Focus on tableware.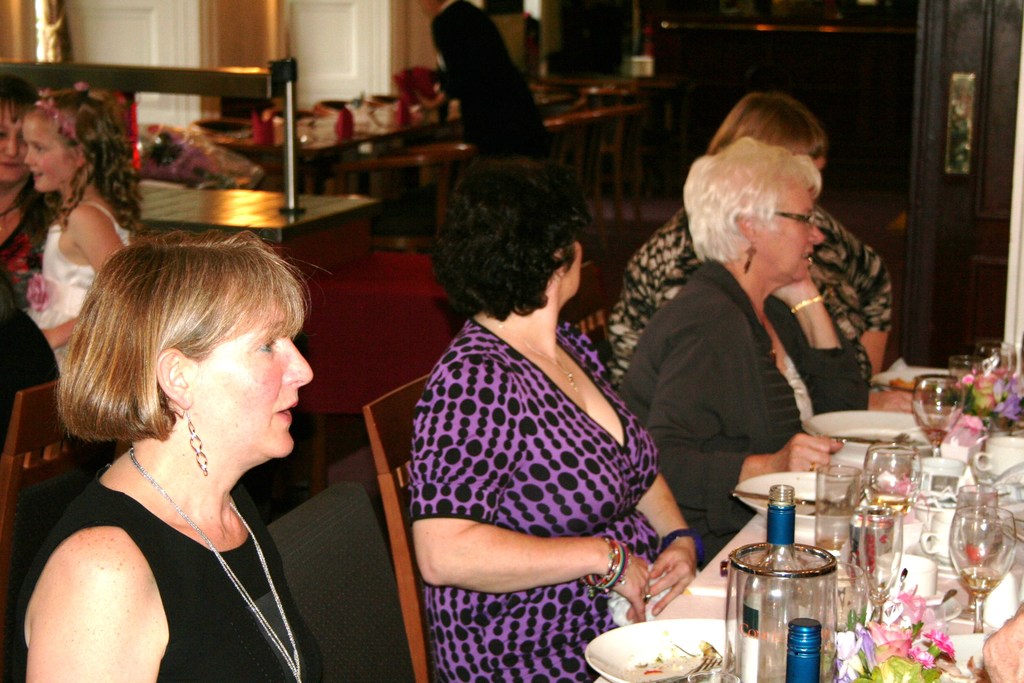
Focused at x1=732 y1=470 x2=820 y2=527.
